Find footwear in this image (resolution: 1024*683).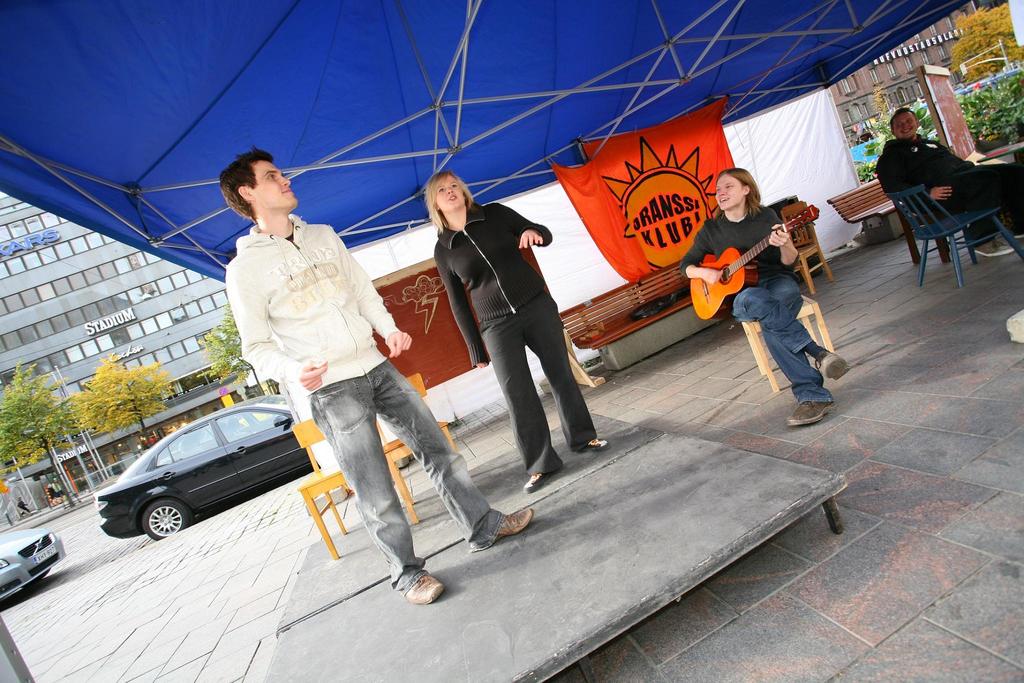
region(522, 473, 552, 495).
